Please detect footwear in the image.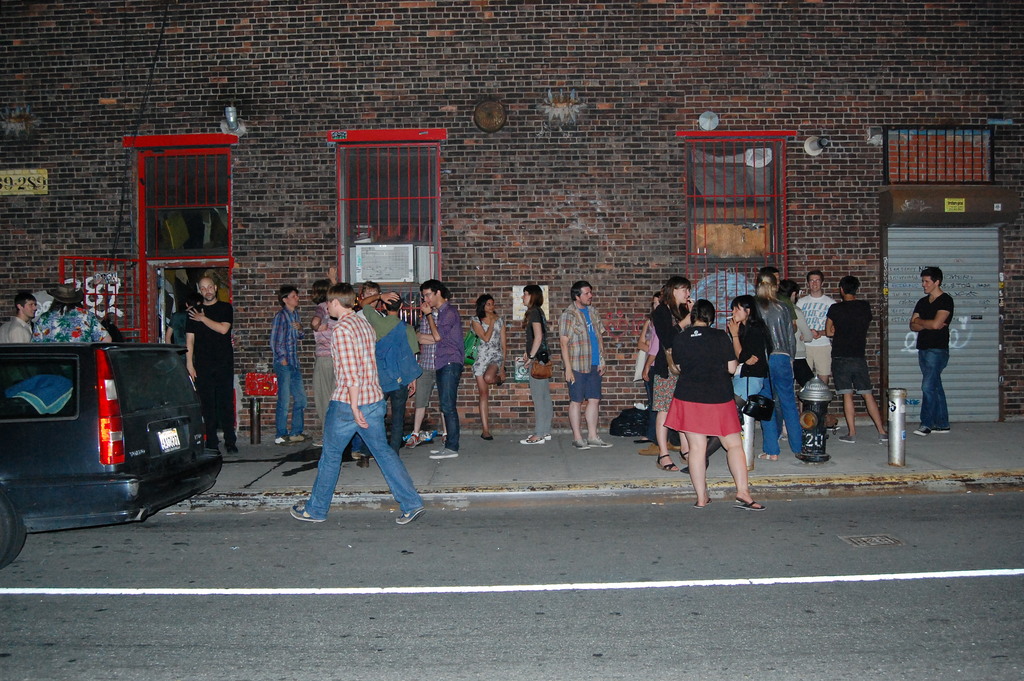
box(206, 442, 218, 450).
